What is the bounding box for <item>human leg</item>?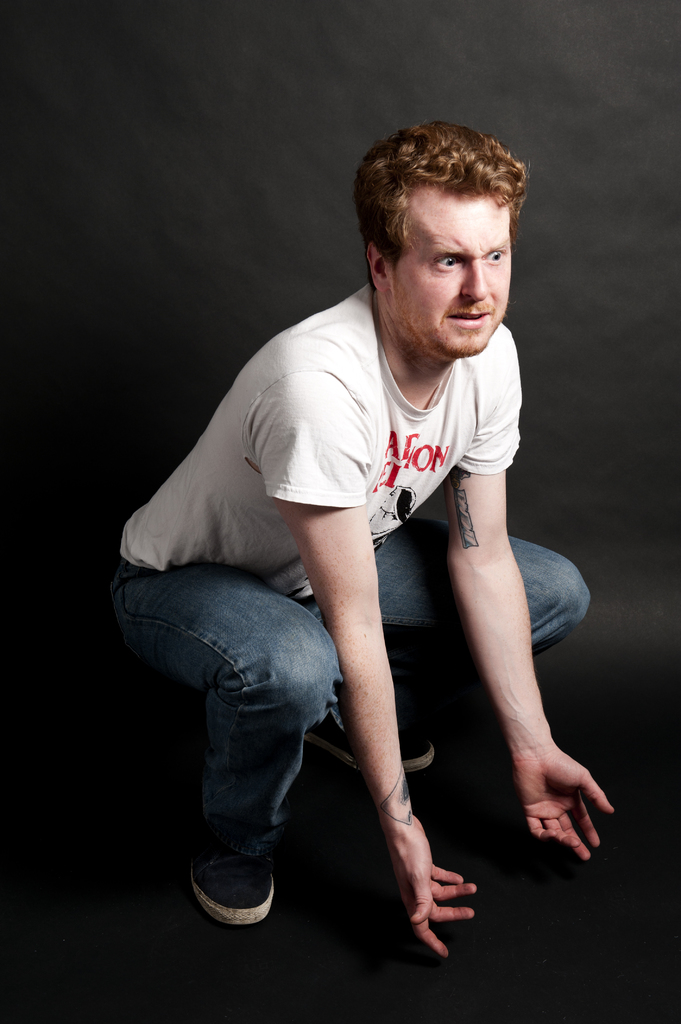
(x1=305, y1=512, x2=593, y2=771).
